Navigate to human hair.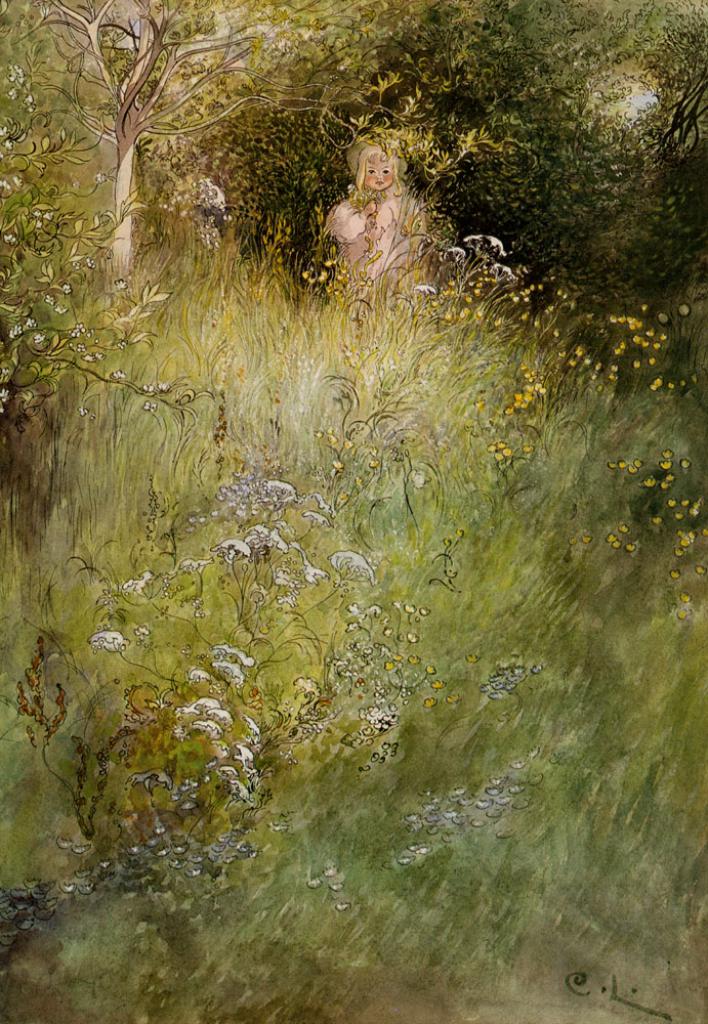
Navigation target: 353:142:407:186.
